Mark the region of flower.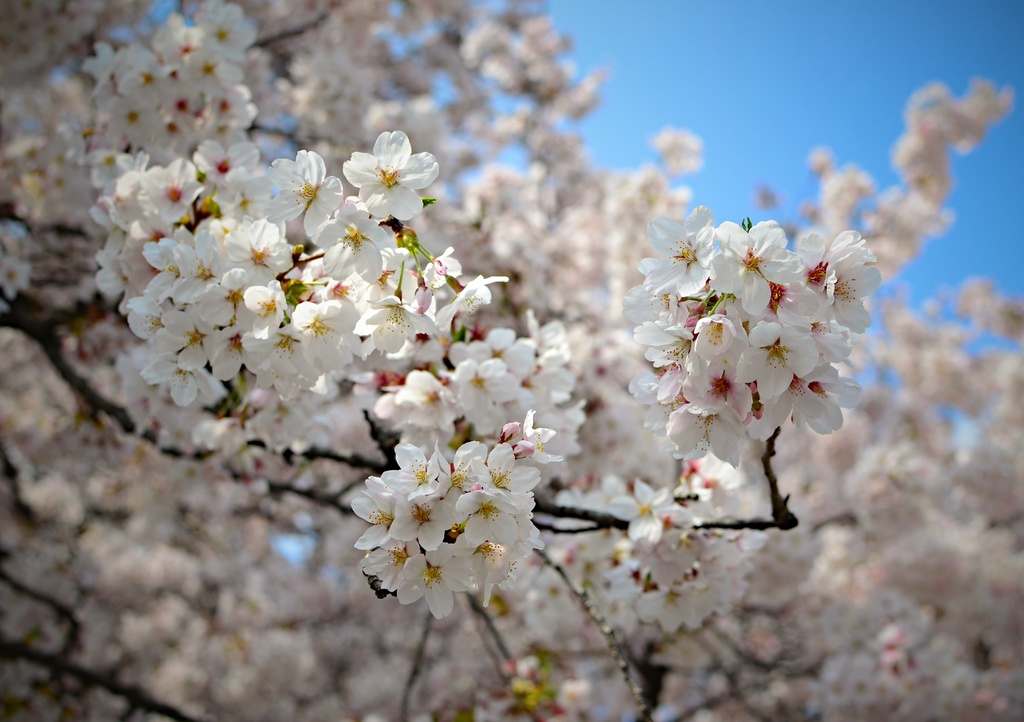
Region: <region>329, 118, 428, 216</region>.
